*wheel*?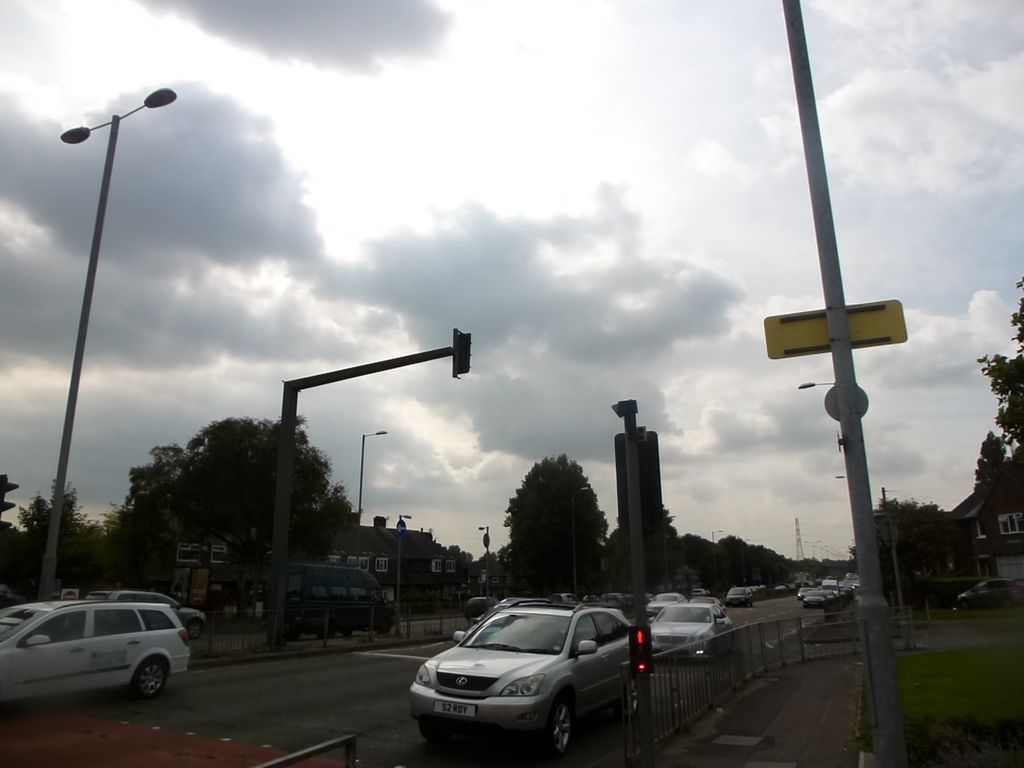
<bbox>187, 616, 202, 639</bbox>
